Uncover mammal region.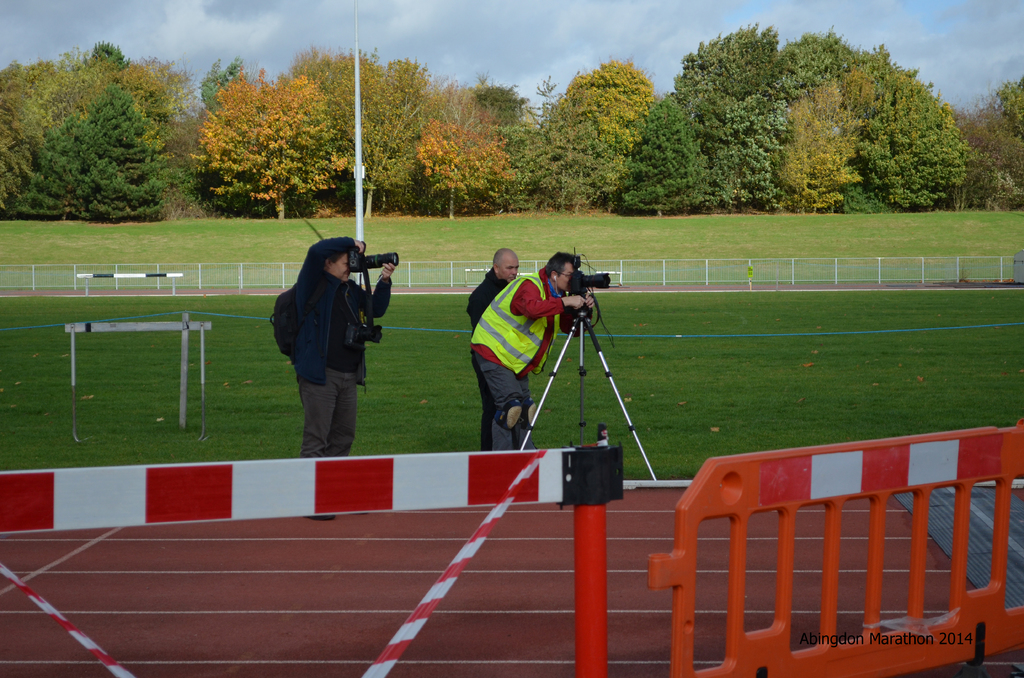
Uncovered: rect(276, 231, 378, 459).
